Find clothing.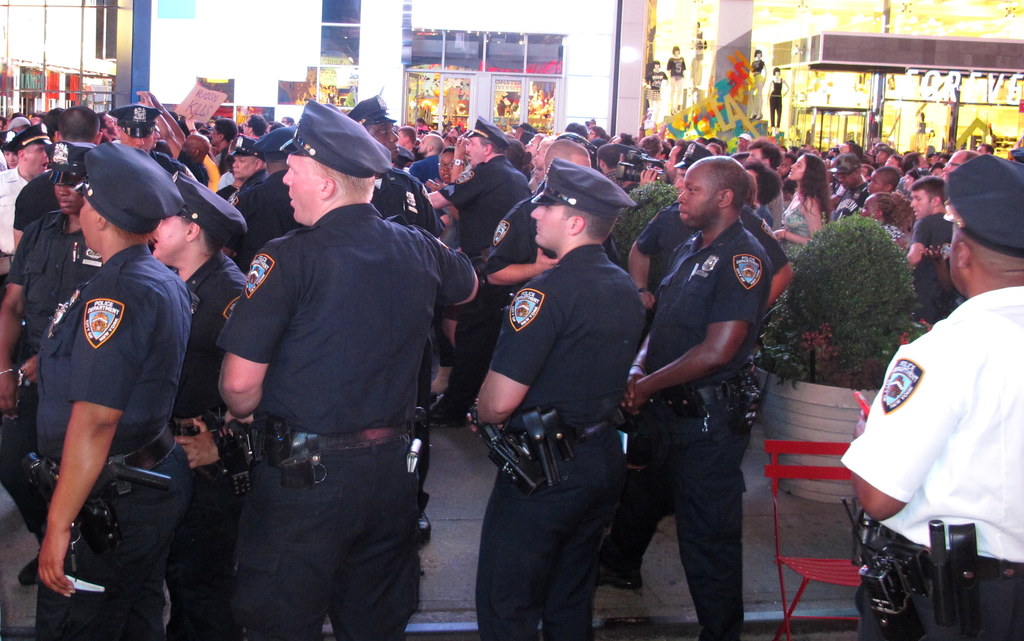
646 220 772 391.
